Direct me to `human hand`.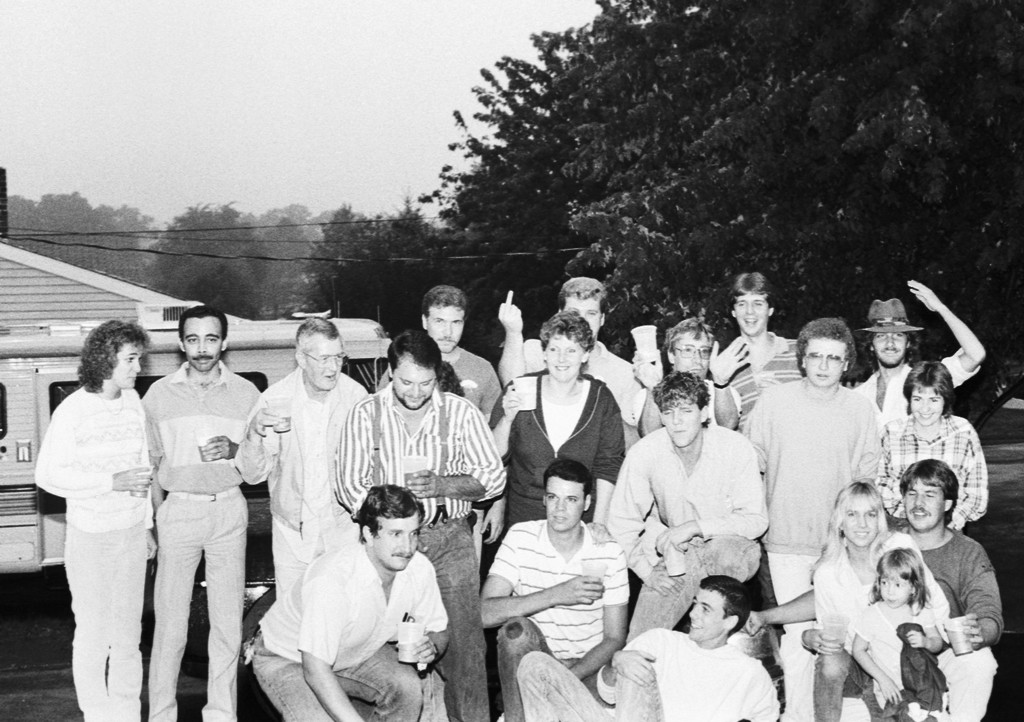
Direction: (642, 560, 688, 600).
